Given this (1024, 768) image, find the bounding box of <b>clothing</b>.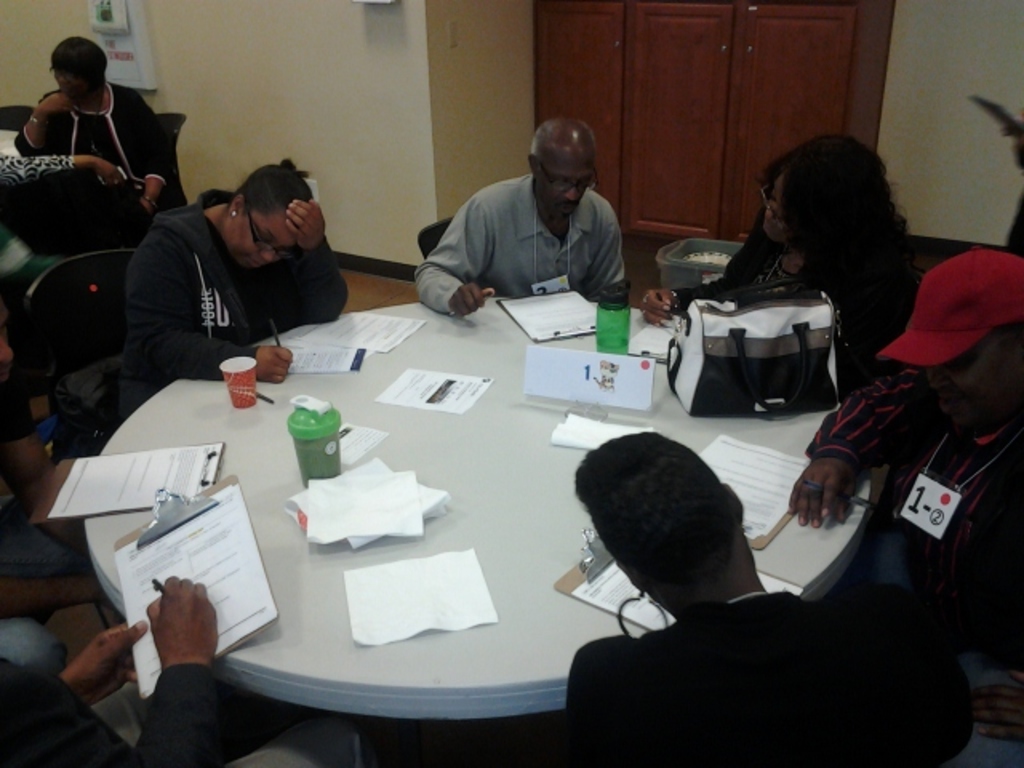
detection(402, 163, 621, 314).
